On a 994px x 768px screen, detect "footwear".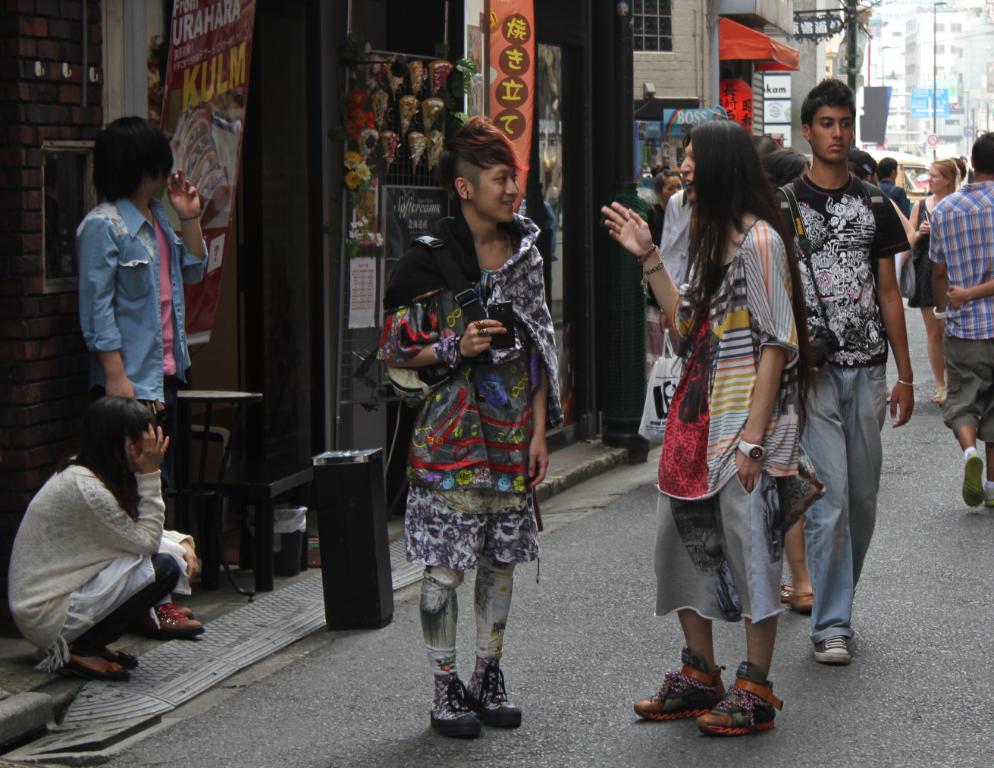
bbox=[637, 644, 725, 719].
